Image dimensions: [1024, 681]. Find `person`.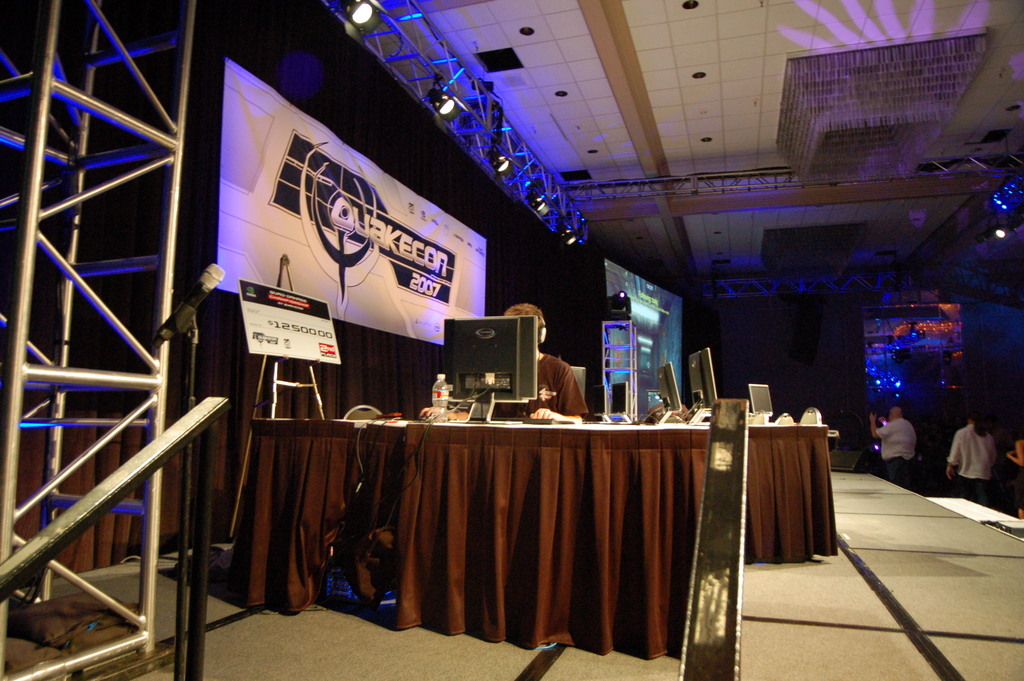
bbox=[870, 405, 920, 479].
